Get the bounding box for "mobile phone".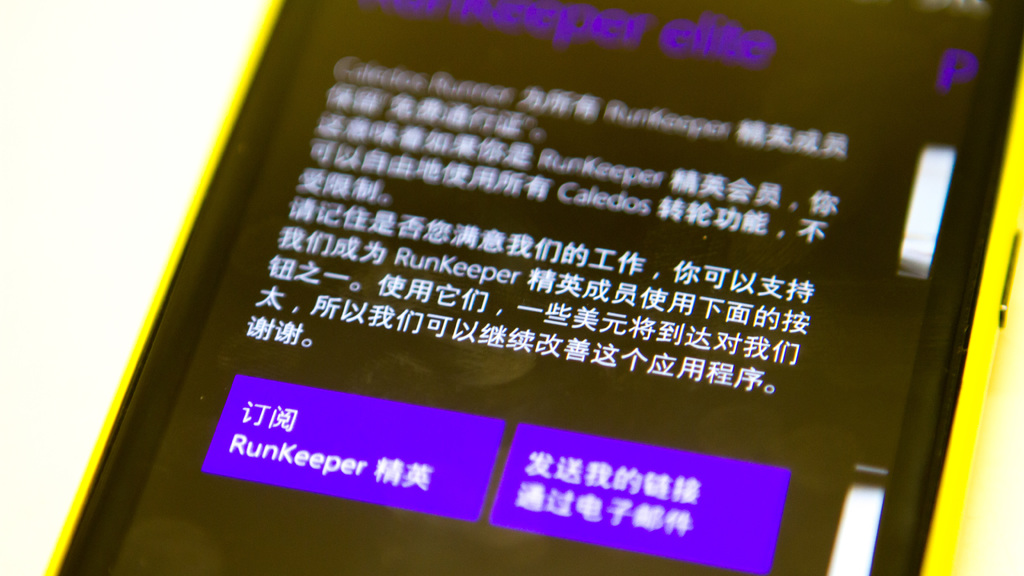
pyautogui.locateOnScreen(50, 0, 1023, 575).
